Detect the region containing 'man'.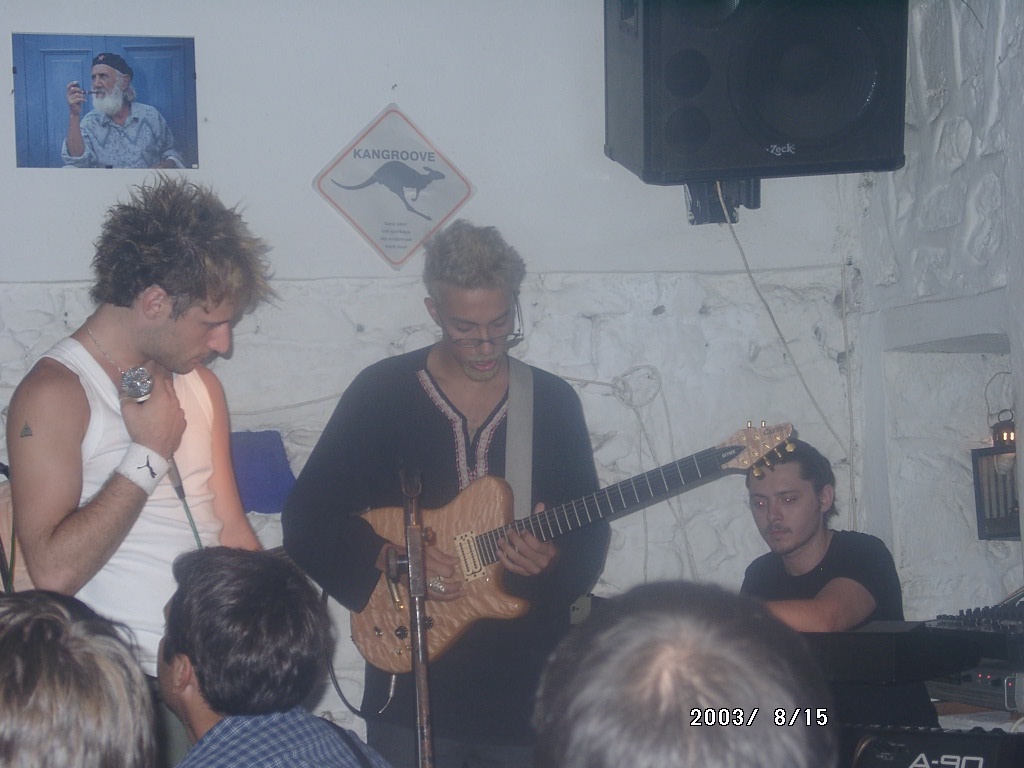
bbox(0, 584, 168, 766).
